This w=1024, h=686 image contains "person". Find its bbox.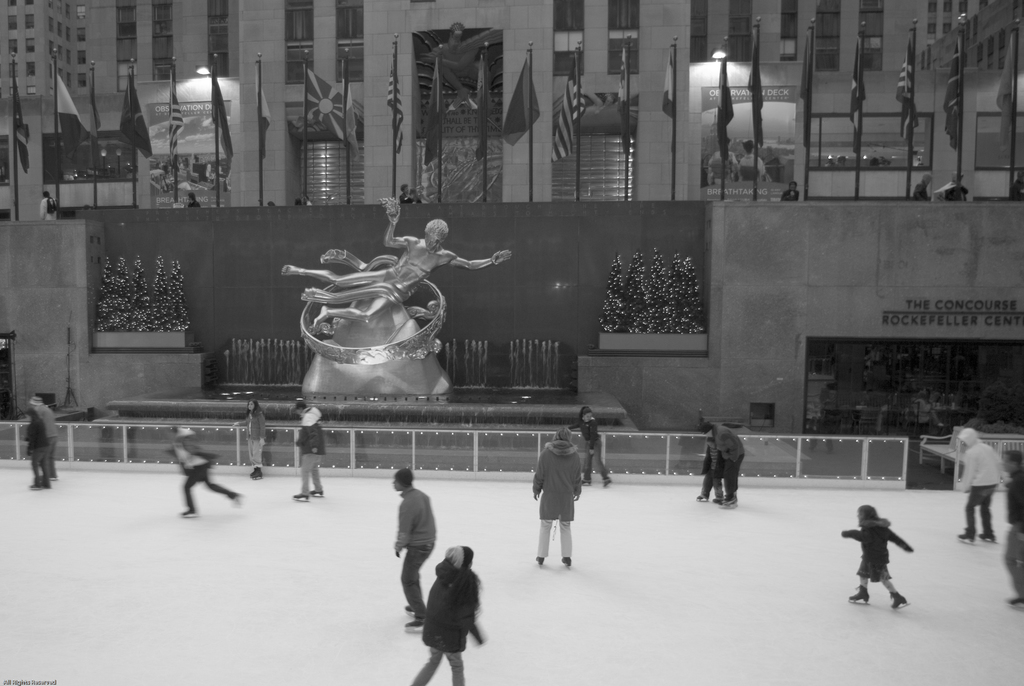
<box>850,506,915,614</box>.
